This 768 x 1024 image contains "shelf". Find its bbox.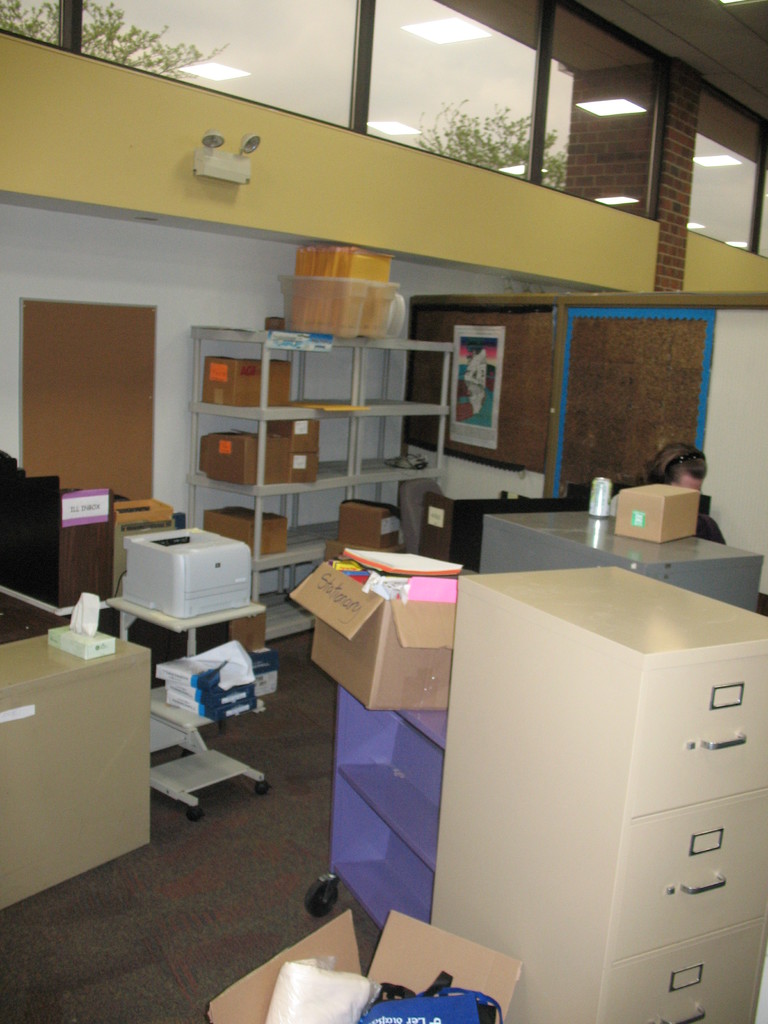
<bbox>184, 321, 452, 649</bbox>.
